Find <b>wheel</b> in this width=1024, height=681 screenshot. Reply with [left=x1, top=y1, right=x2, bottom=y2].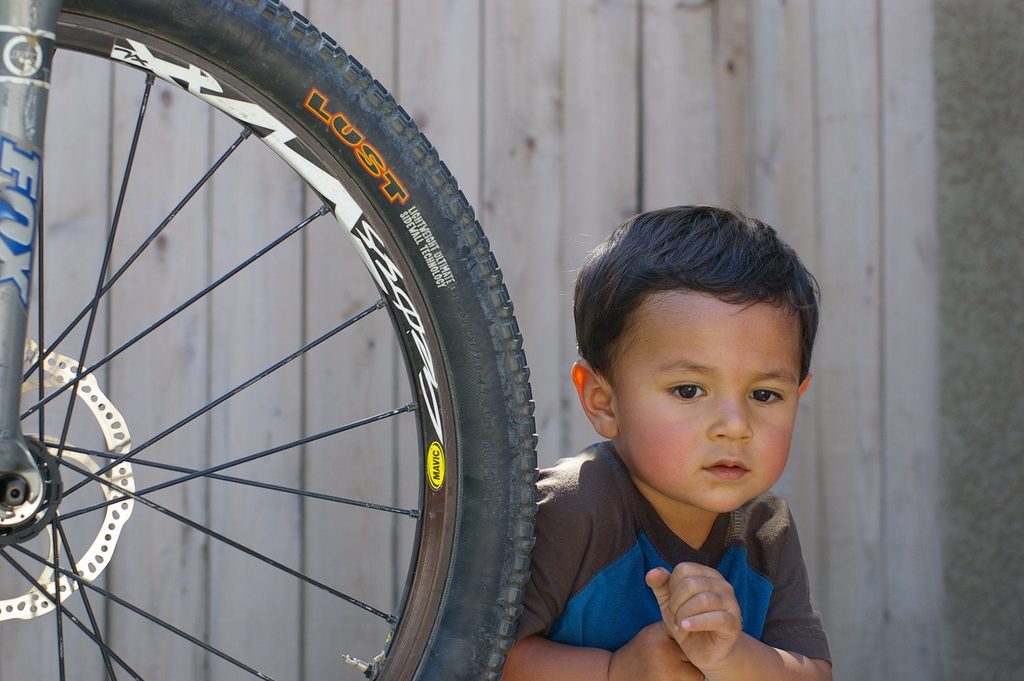
[left=15, top=19, right=548, bottom=663].
